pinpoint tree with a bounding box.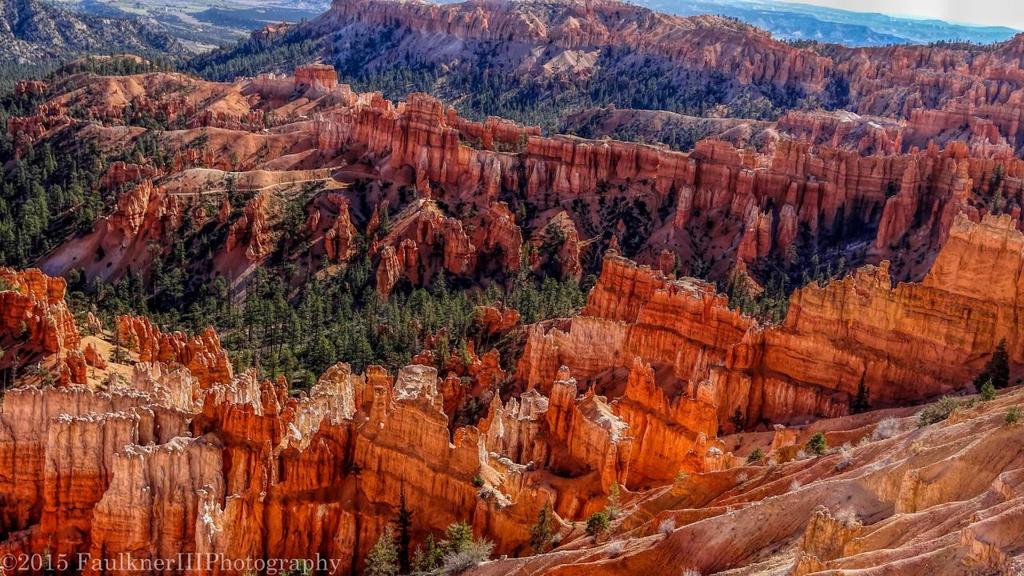
{"x1": 850, "y1": 379, "x2": 870, "y2": 414}.
